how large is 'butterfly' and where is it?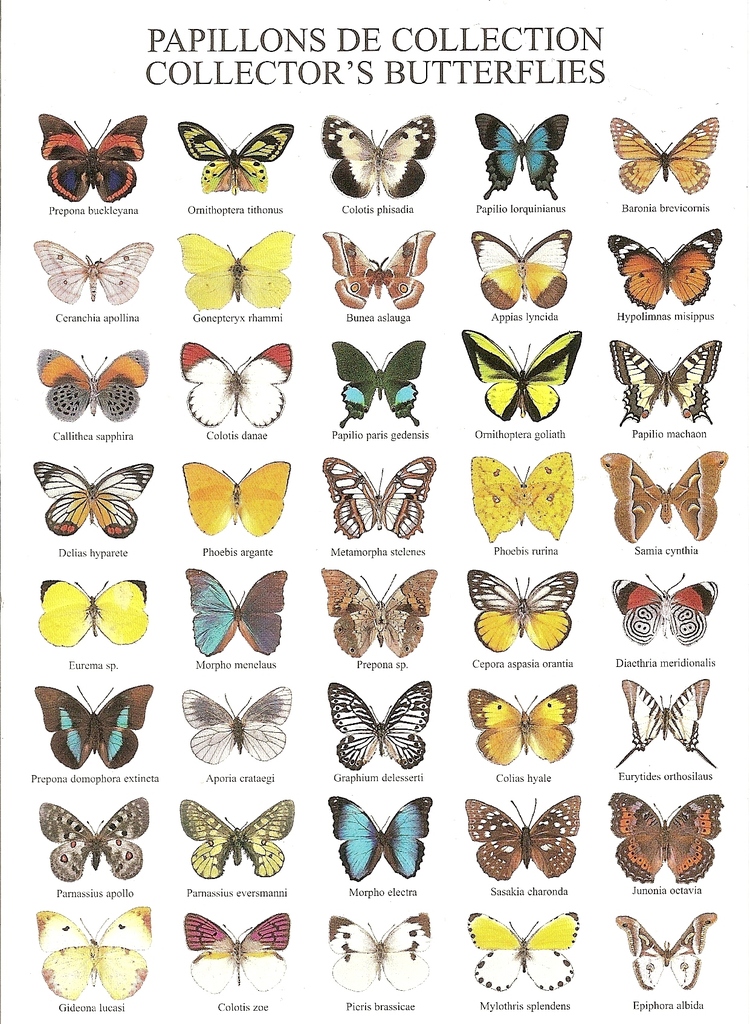
Bounding box: left=30, top=678, right=154, bottom=780.
